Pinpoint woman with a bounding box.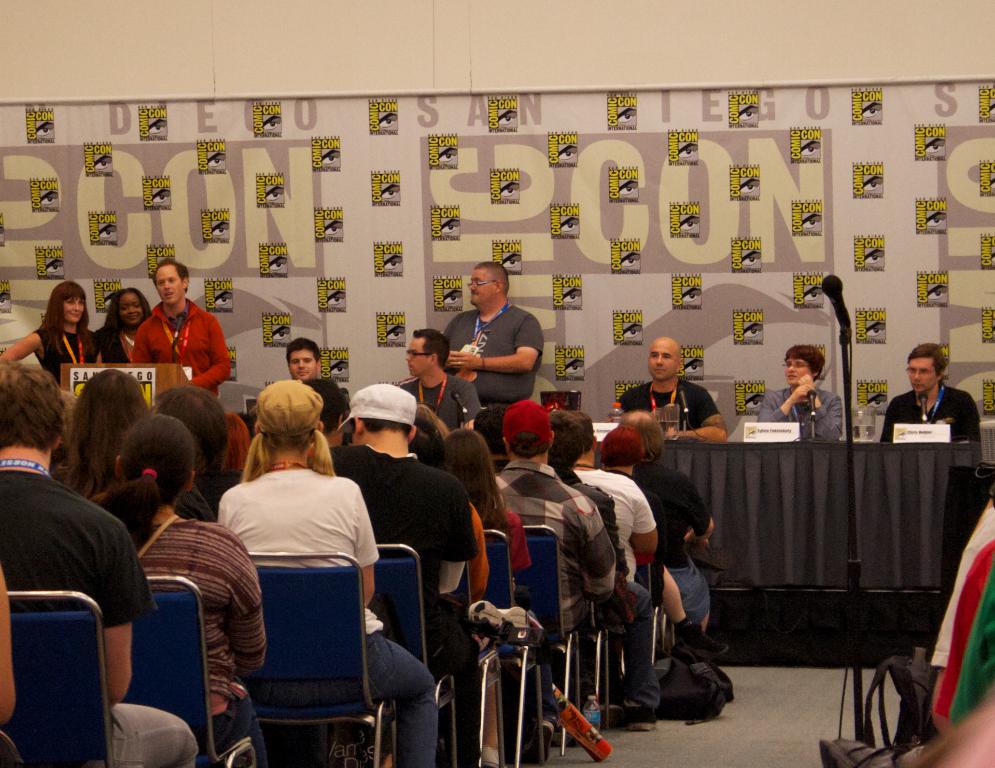
(left=442, top=427, right=532, bottom=573).
